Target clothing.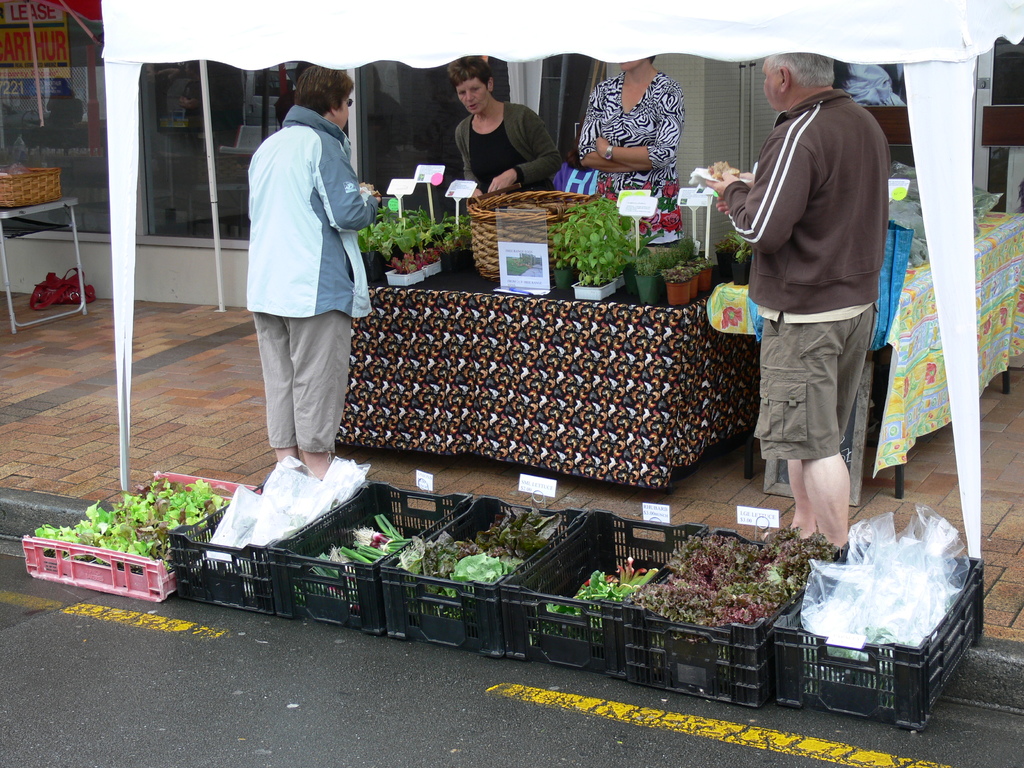
Target region: 249/104/379/453.
